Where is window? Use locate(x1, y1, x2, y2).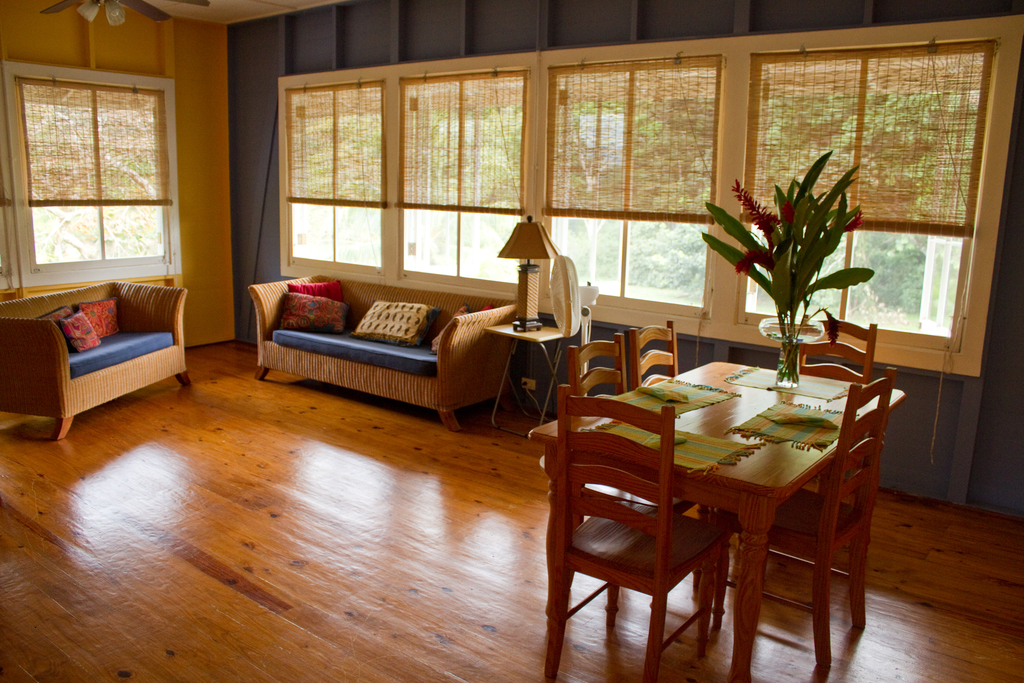
locate(29, 60, 184, 286).
